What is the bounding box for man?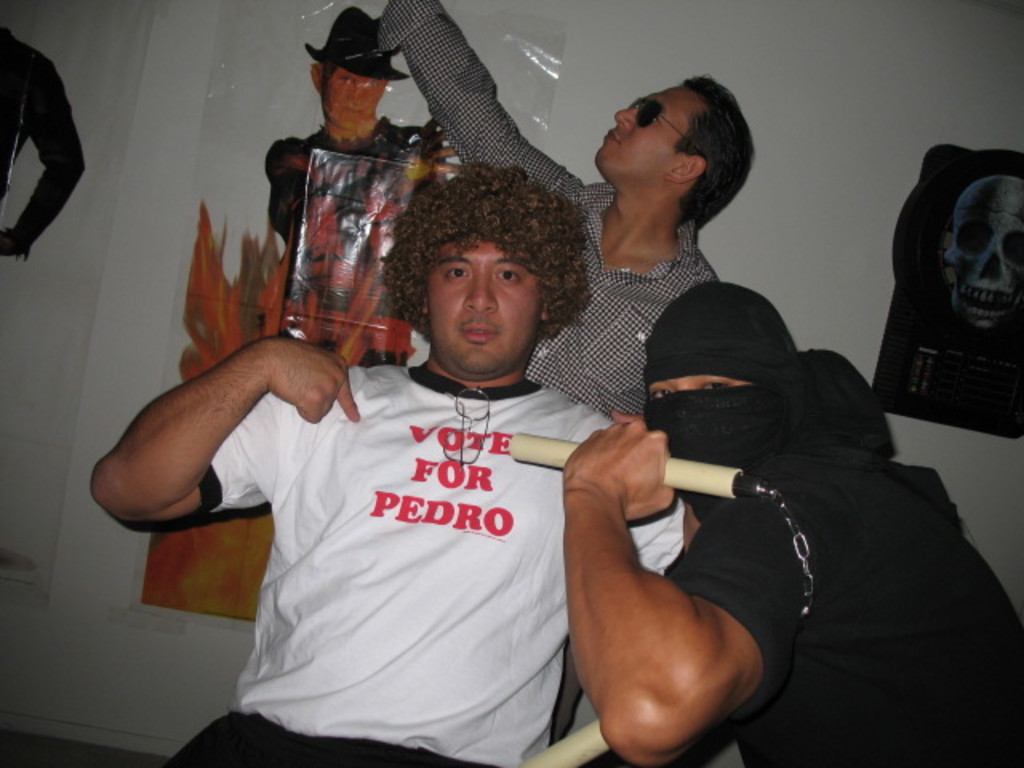
{"x1": 560, "y1": 285, "x2": 1022, "y2": 766}.
